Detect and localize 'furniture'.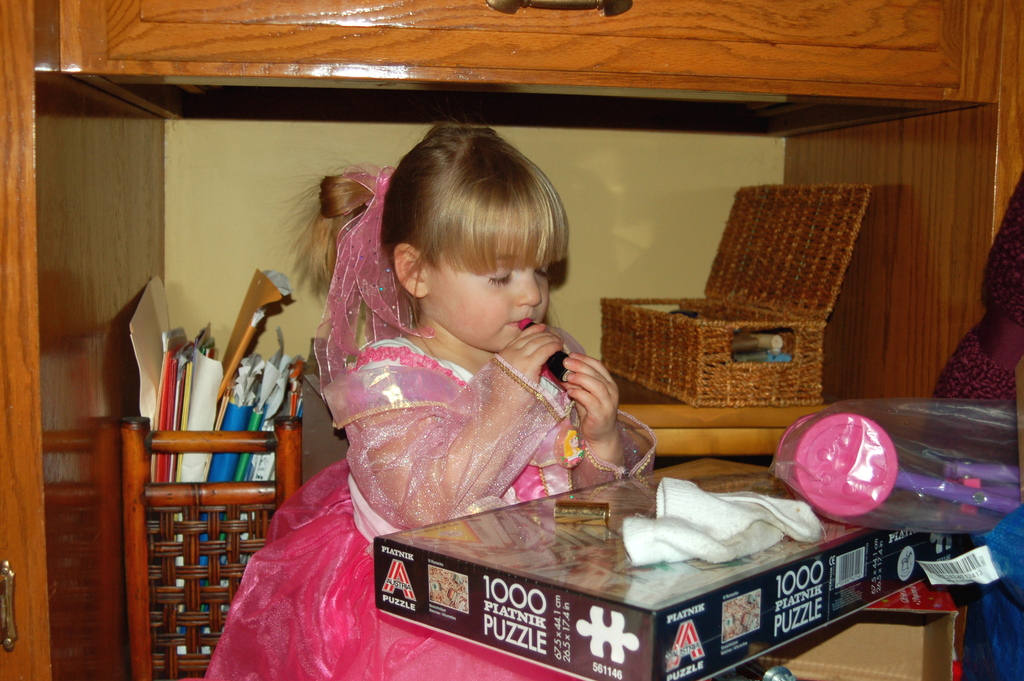
Localized at crop(301, 464, 1023, 680).
